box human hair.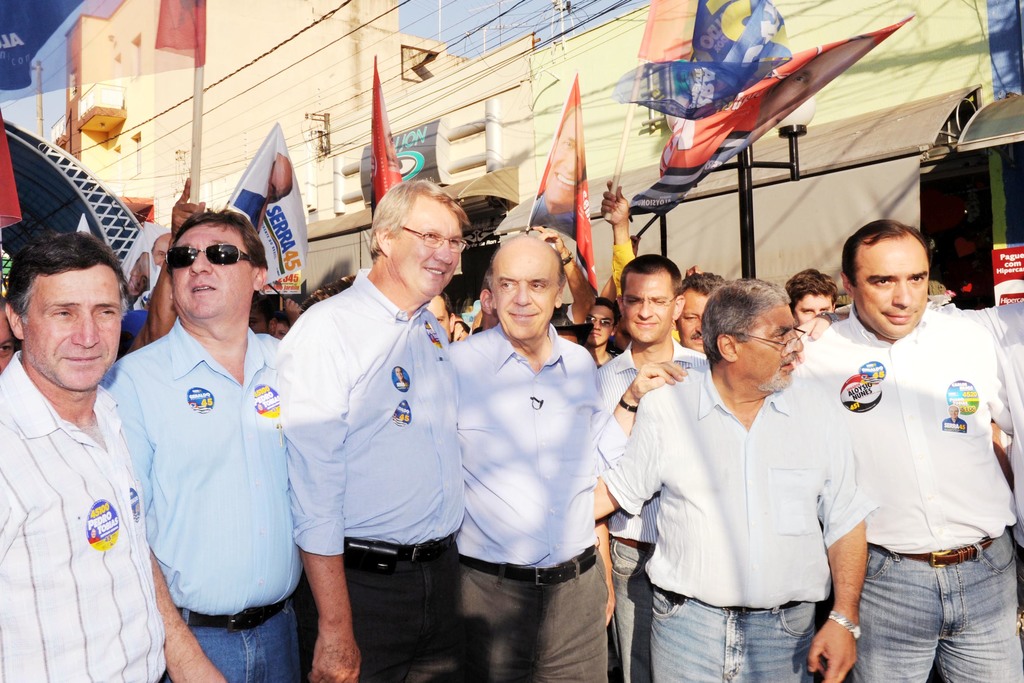
<region>456, 318, 471, 336</region>.
